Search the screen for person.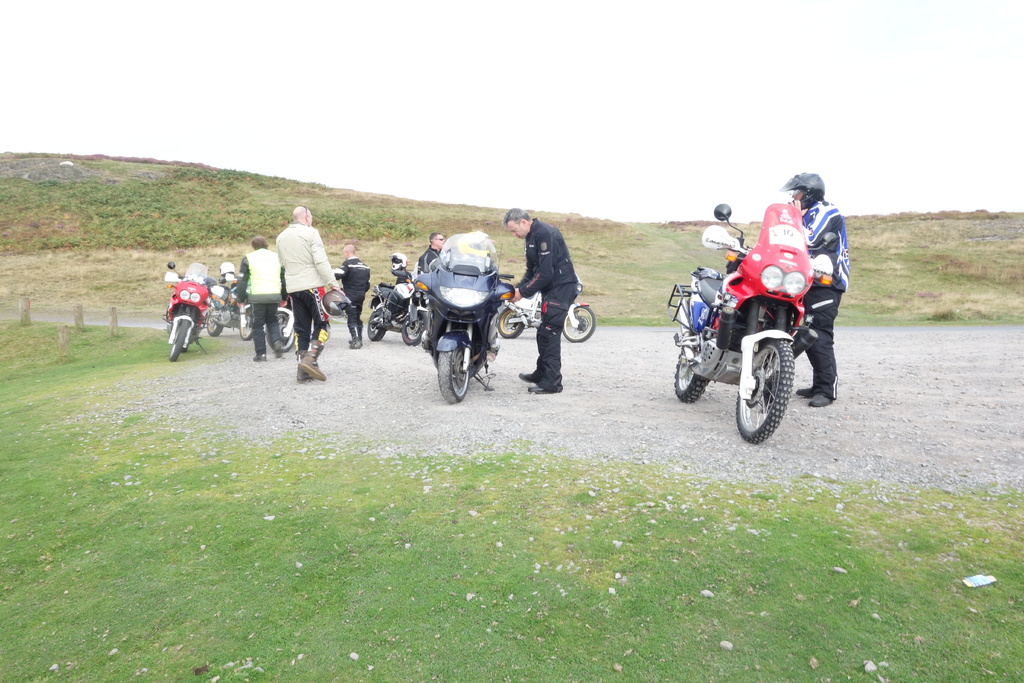
Found at l=502, t=207, r=577, b=397.
